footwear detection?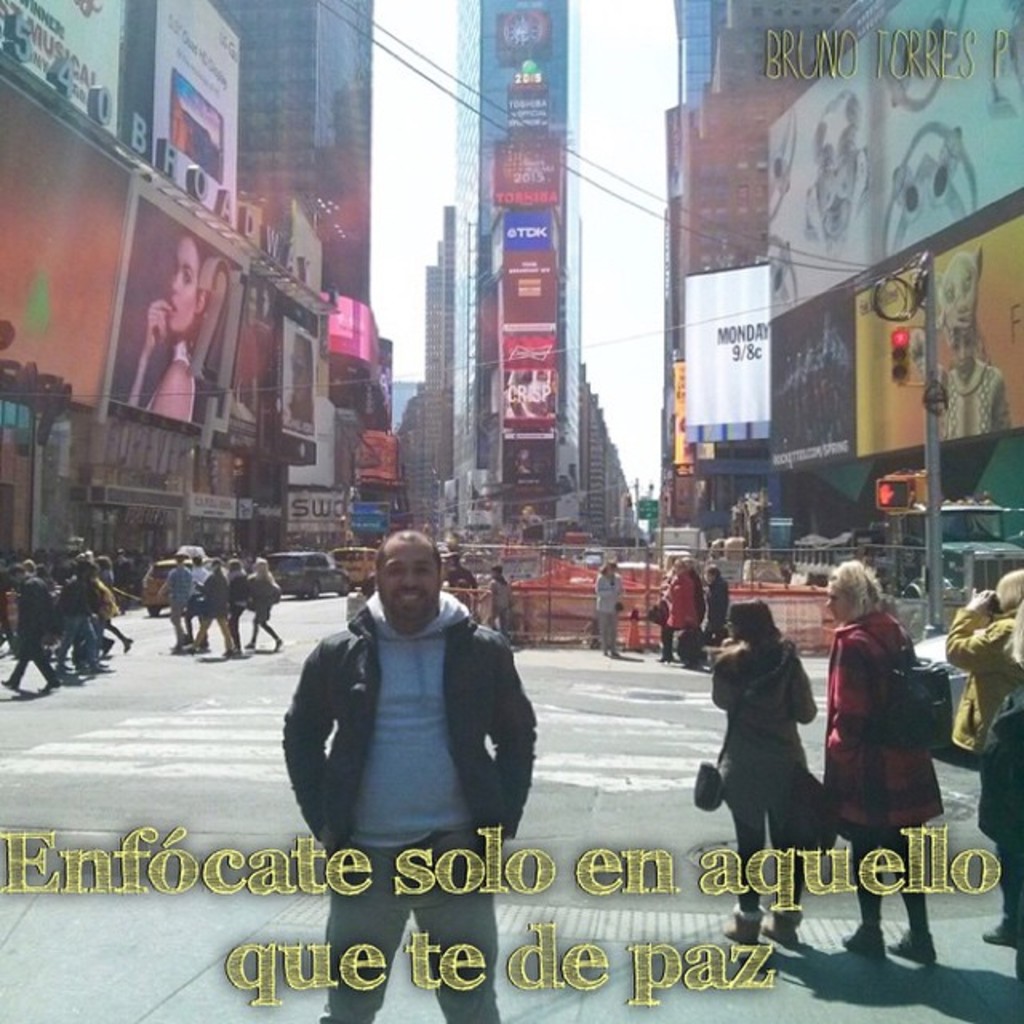
[left=886, top=930, right=934, bottom=962]
